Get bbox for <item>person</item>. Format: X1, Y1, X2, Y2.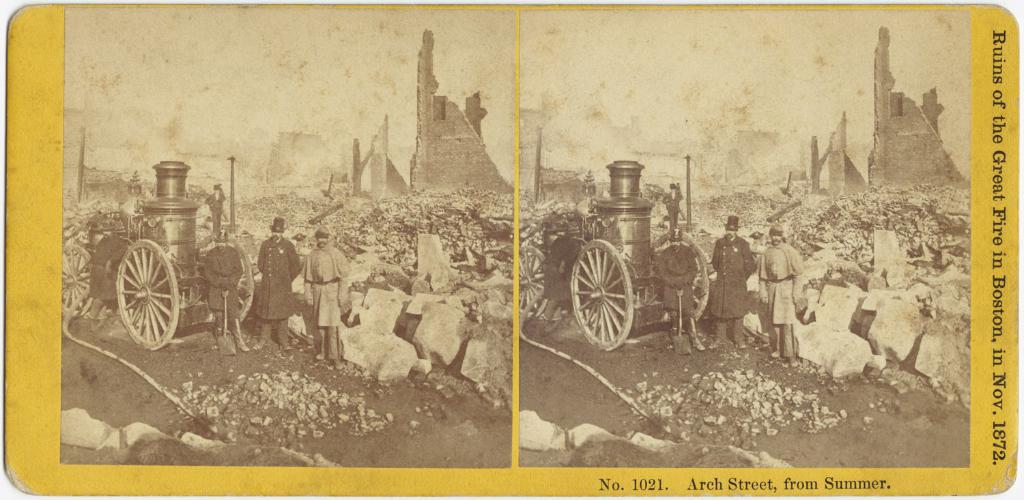
653, 229, 698, 353.
